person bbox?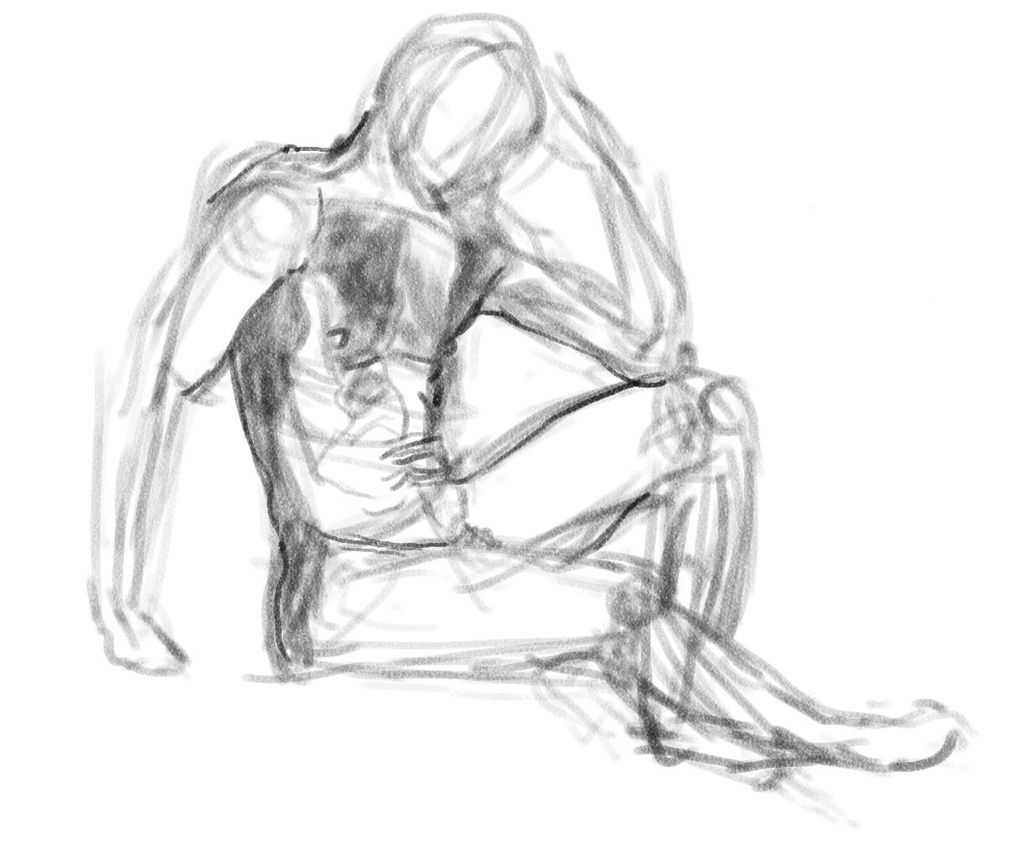
[44,0,935,794]
